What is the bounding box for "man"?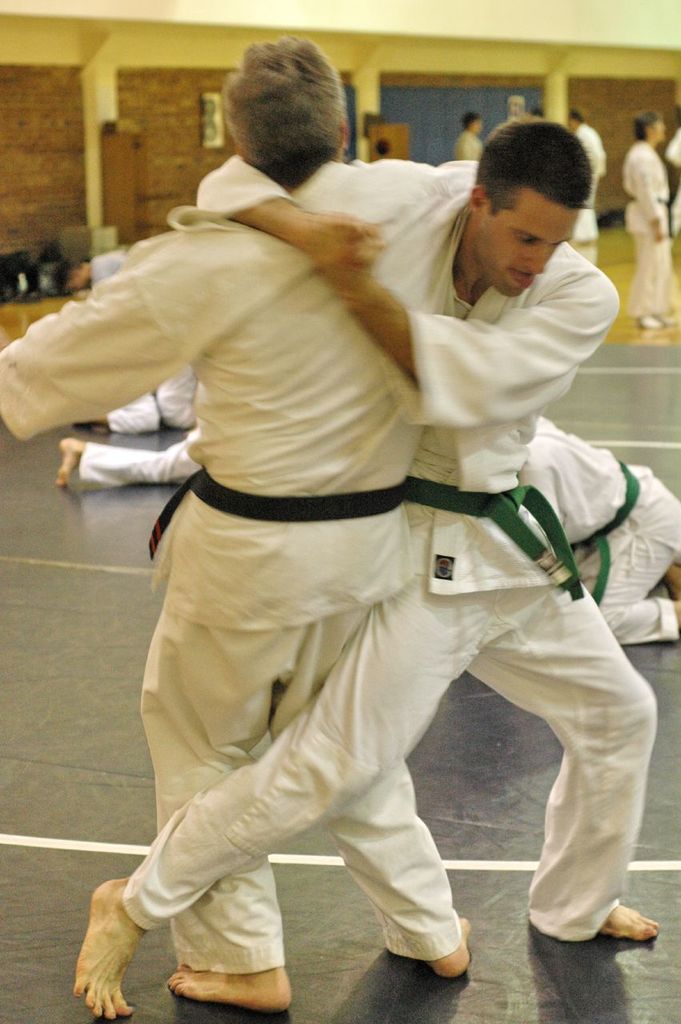
(565, 103, 607, 251).
